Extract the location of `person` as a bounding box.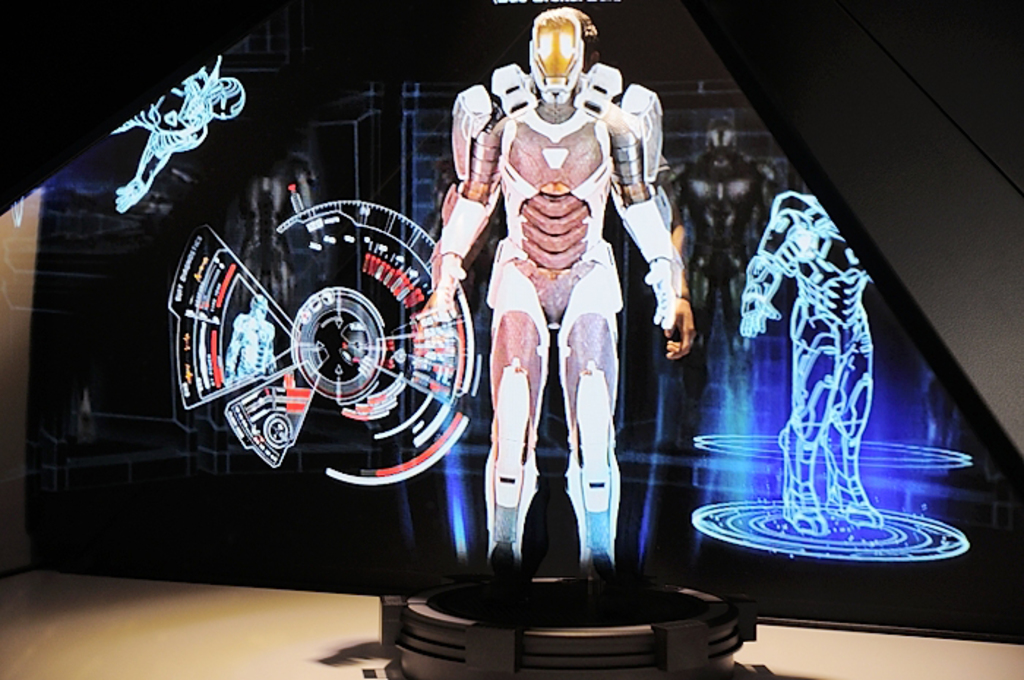
bbox=(731, 187, 876, 534).
